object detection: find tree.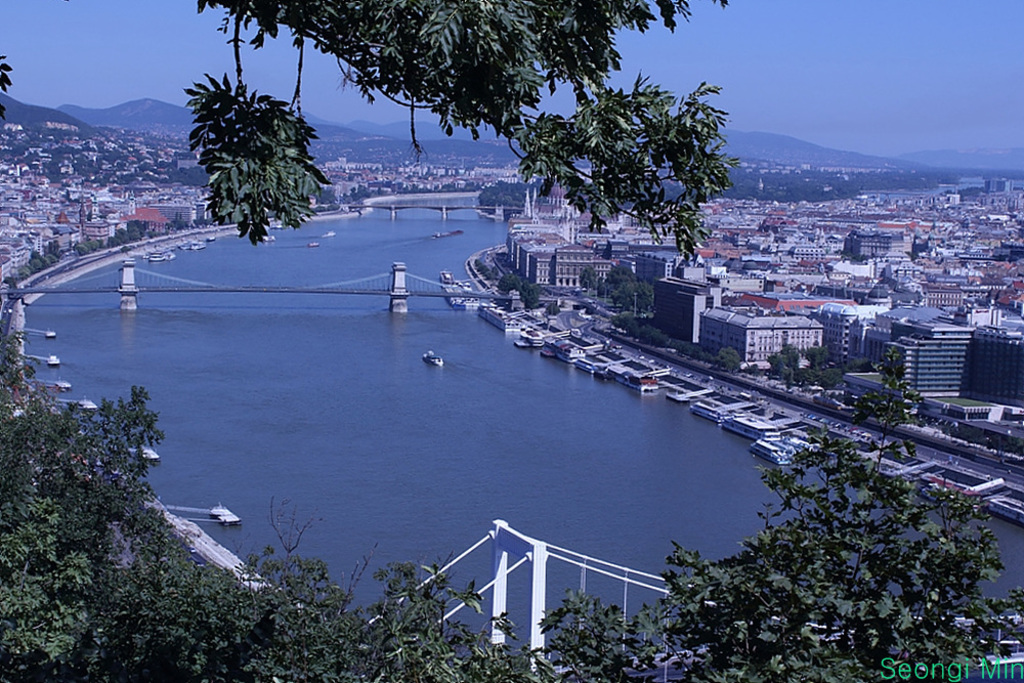
[0,0,739,264].
